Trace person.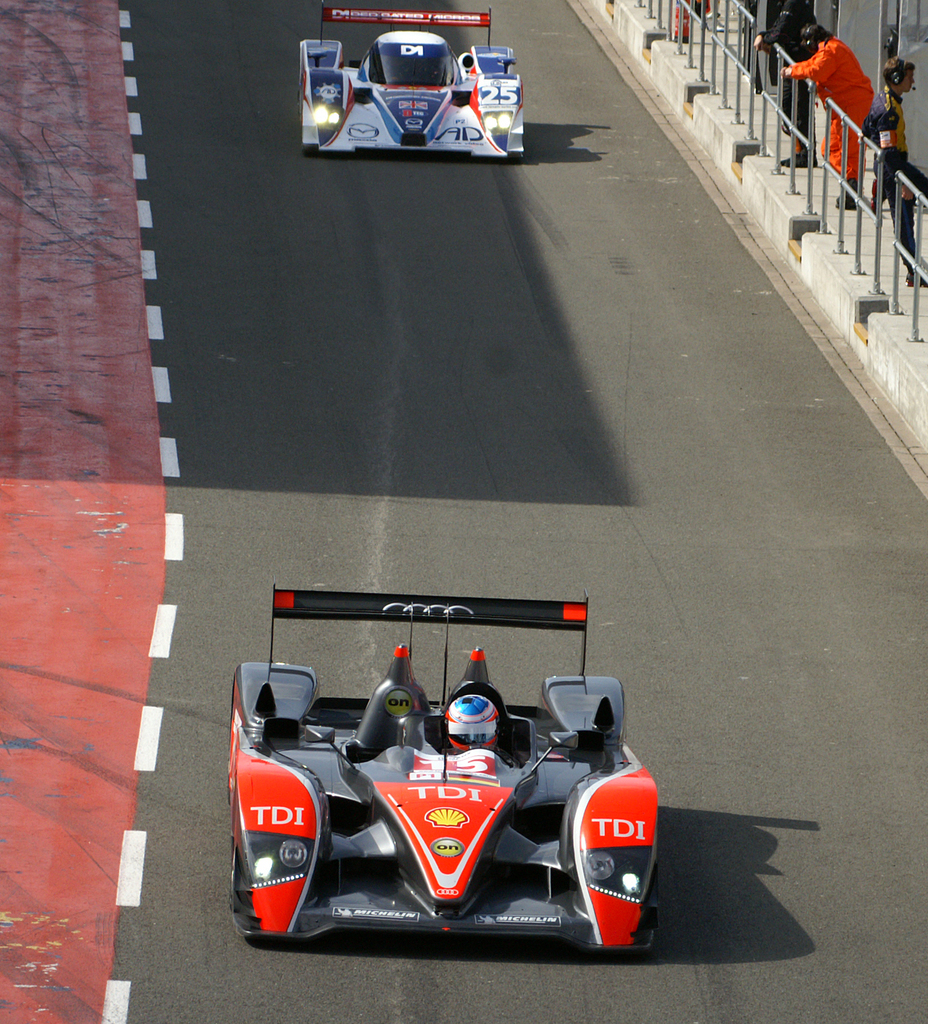
Traced to [781,24,869,212].
